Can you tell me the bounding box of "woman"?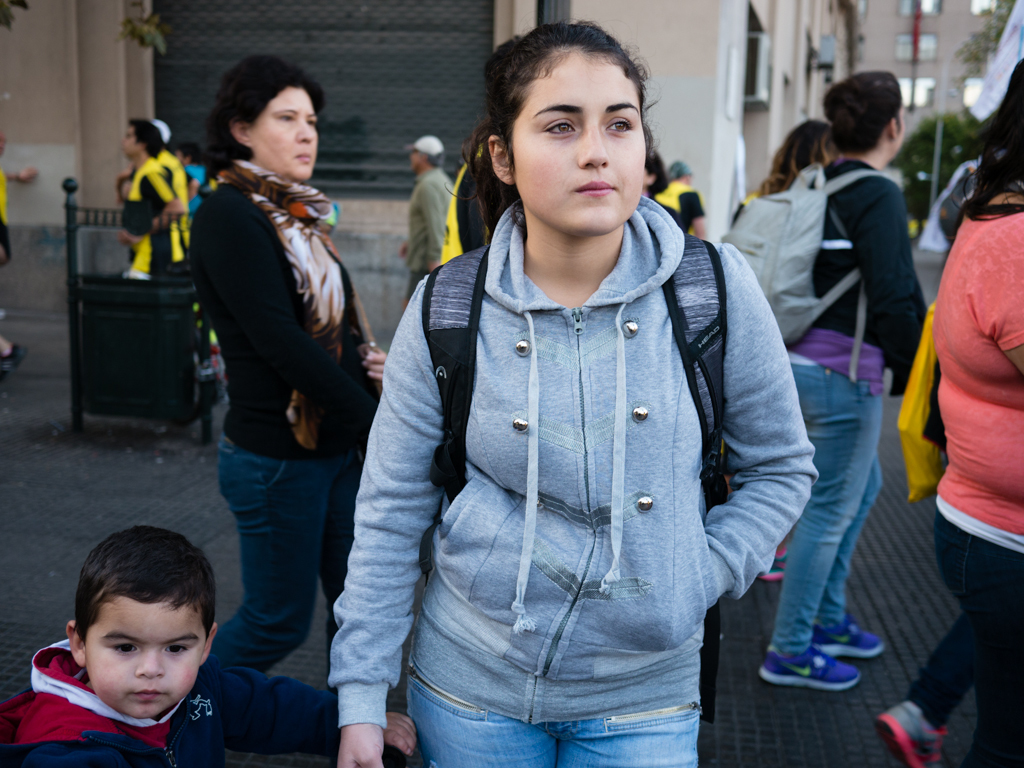
box=[726, 115, 844, 245].
